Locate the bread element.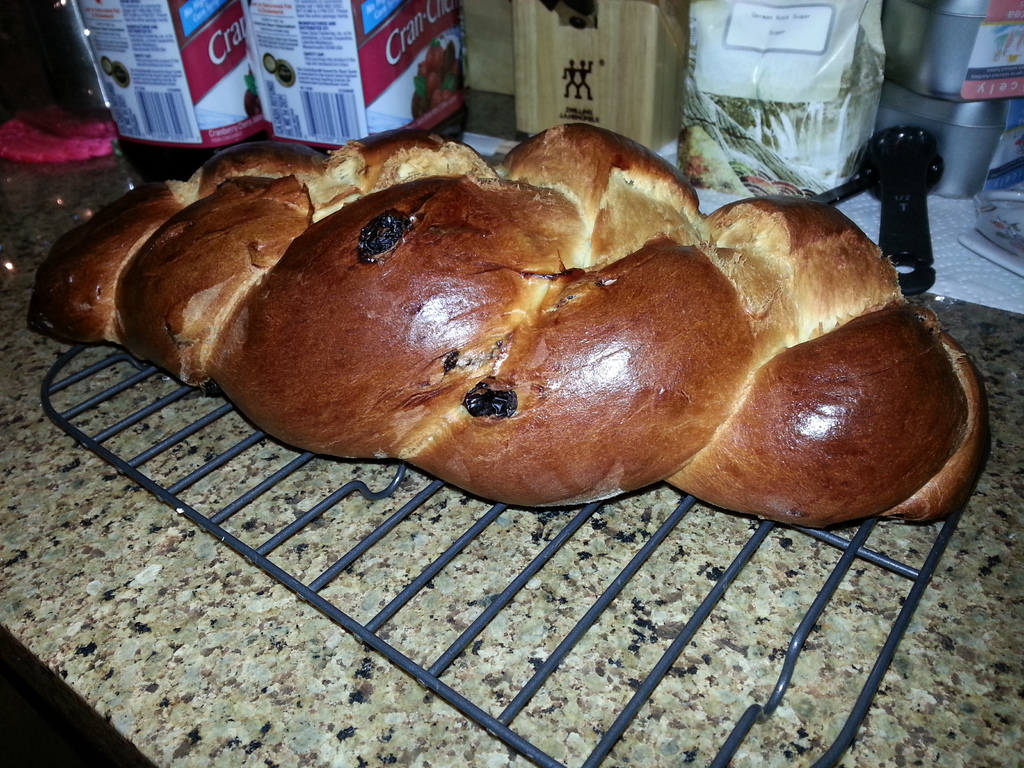
Element bbox: {"left": 28, "top": 116, "right": 986, "bottom": 507}.
